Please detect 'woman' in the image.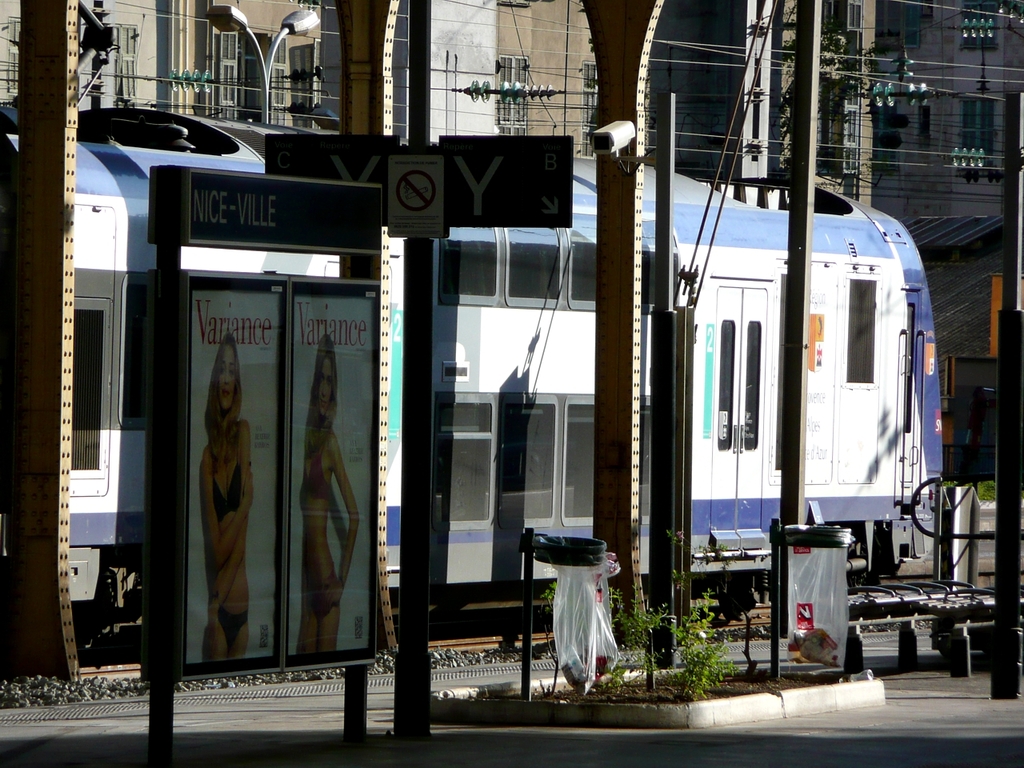
crop(197, 329, 251, 664).
